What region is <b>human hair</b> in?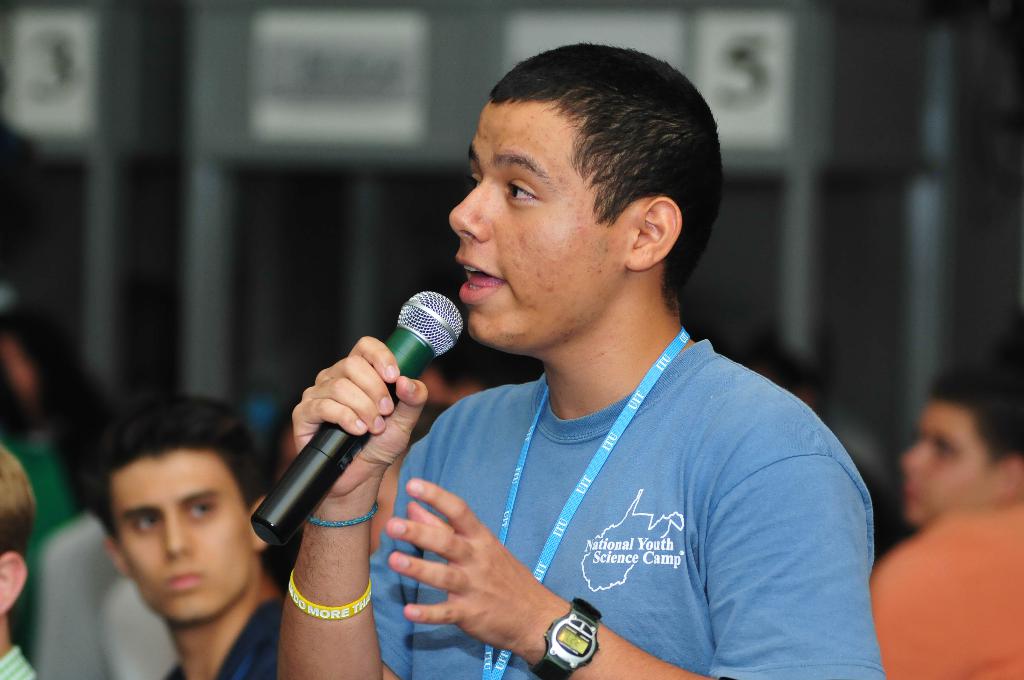
box(487, 40, 724, 312).
